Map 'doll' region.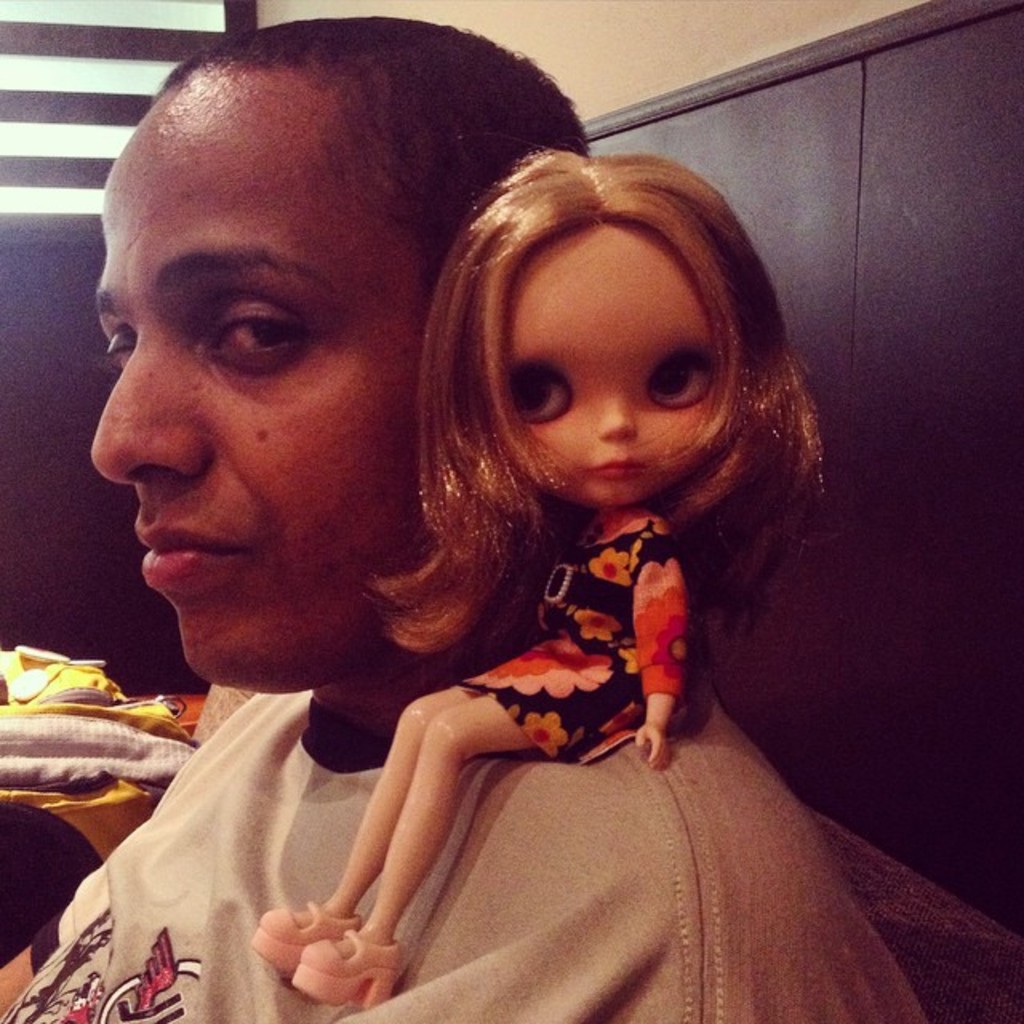
Mapped to l=240, t=126, r=838, b=1010.
